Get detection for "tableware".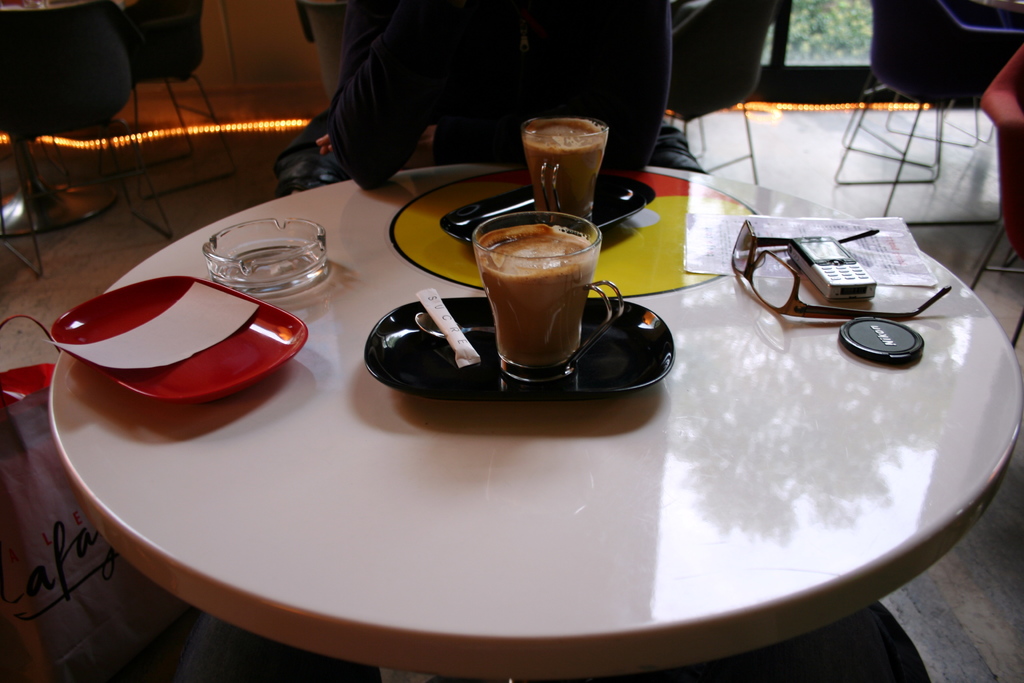
Detection: 47:255:311:422.
